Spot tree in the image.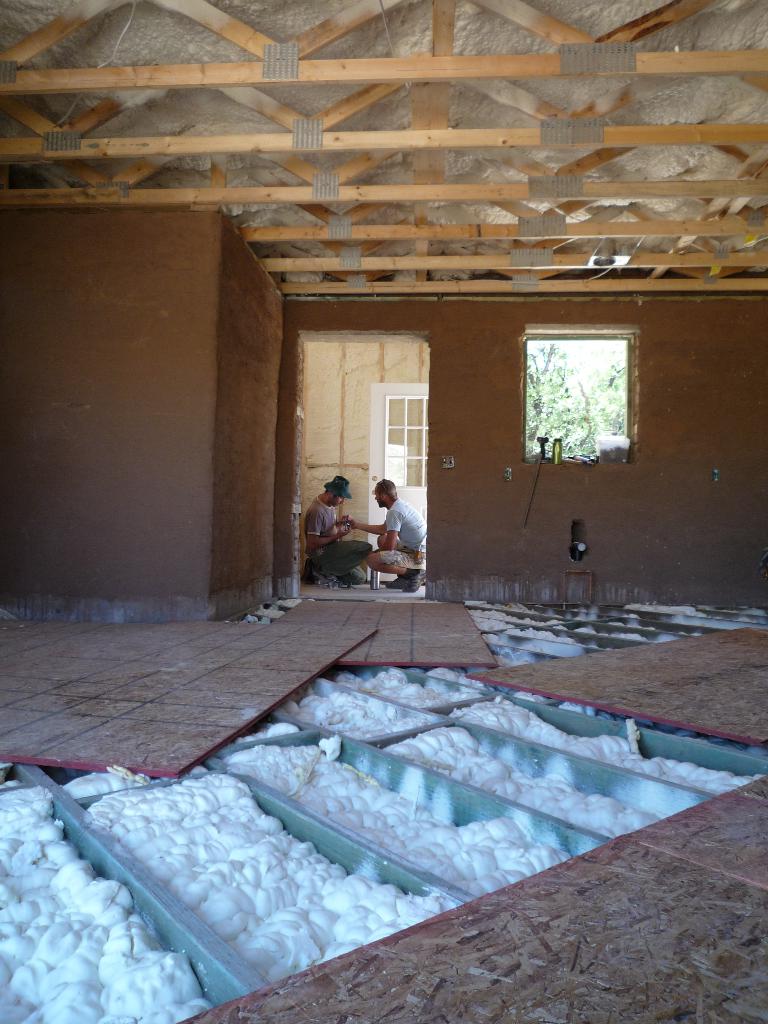
tree found at rect(522, 338, 595, 454).
